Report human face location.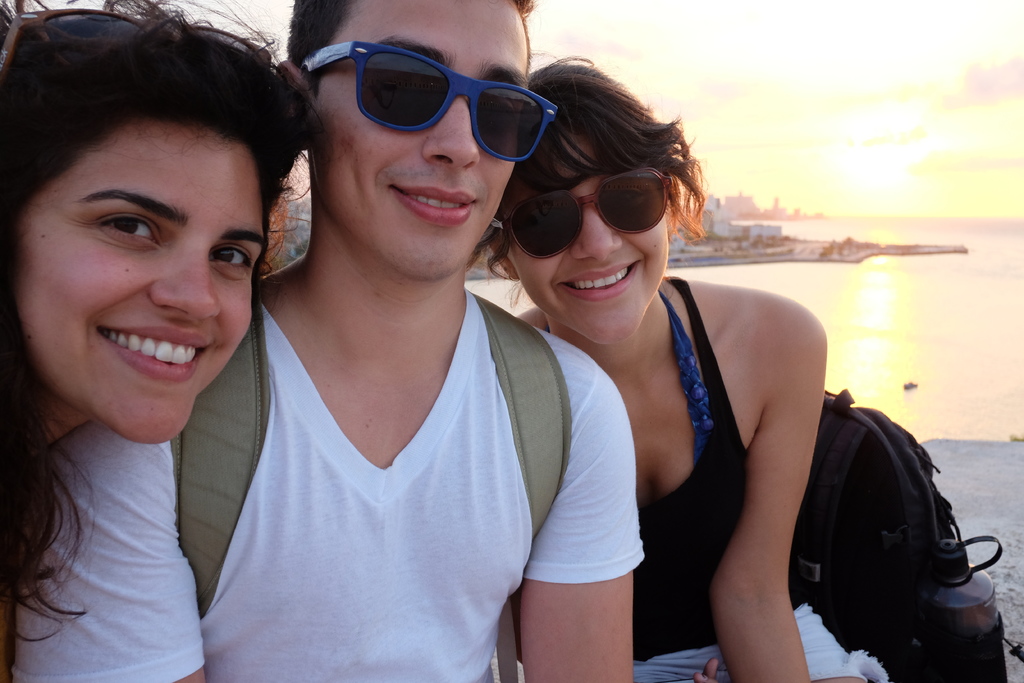
Report: 500,125,673,353.
